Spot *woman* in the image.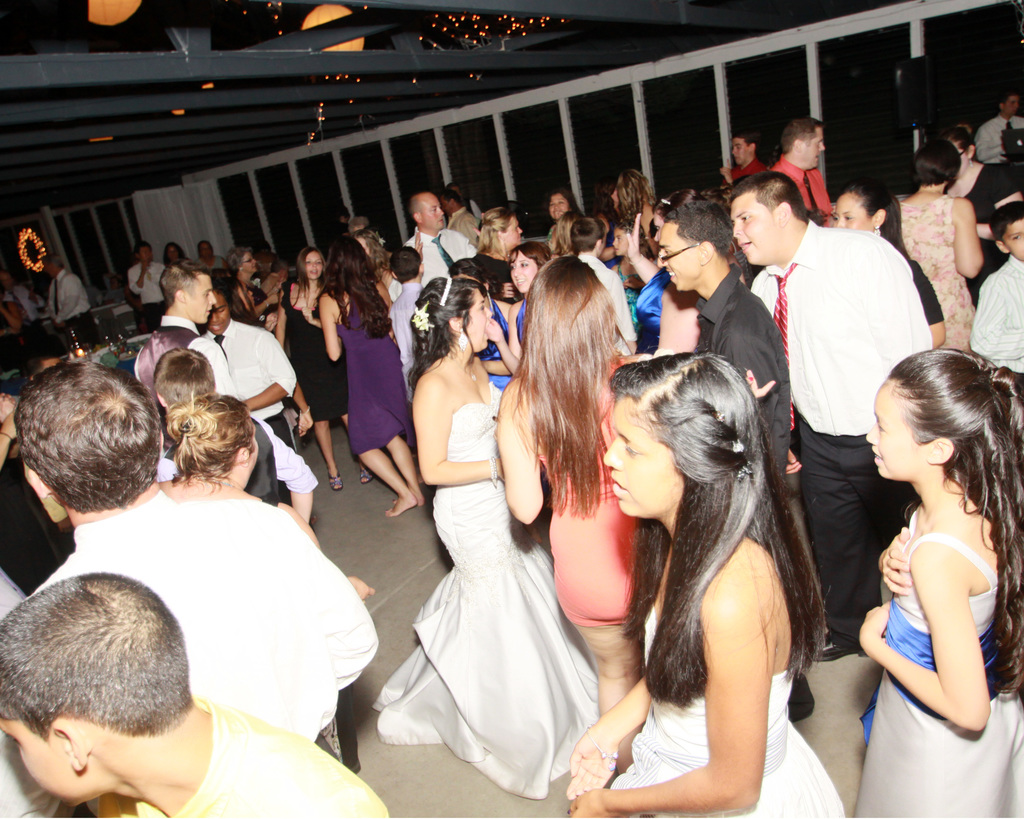
*woman* found at Rect(488, 241, 560, 376).
